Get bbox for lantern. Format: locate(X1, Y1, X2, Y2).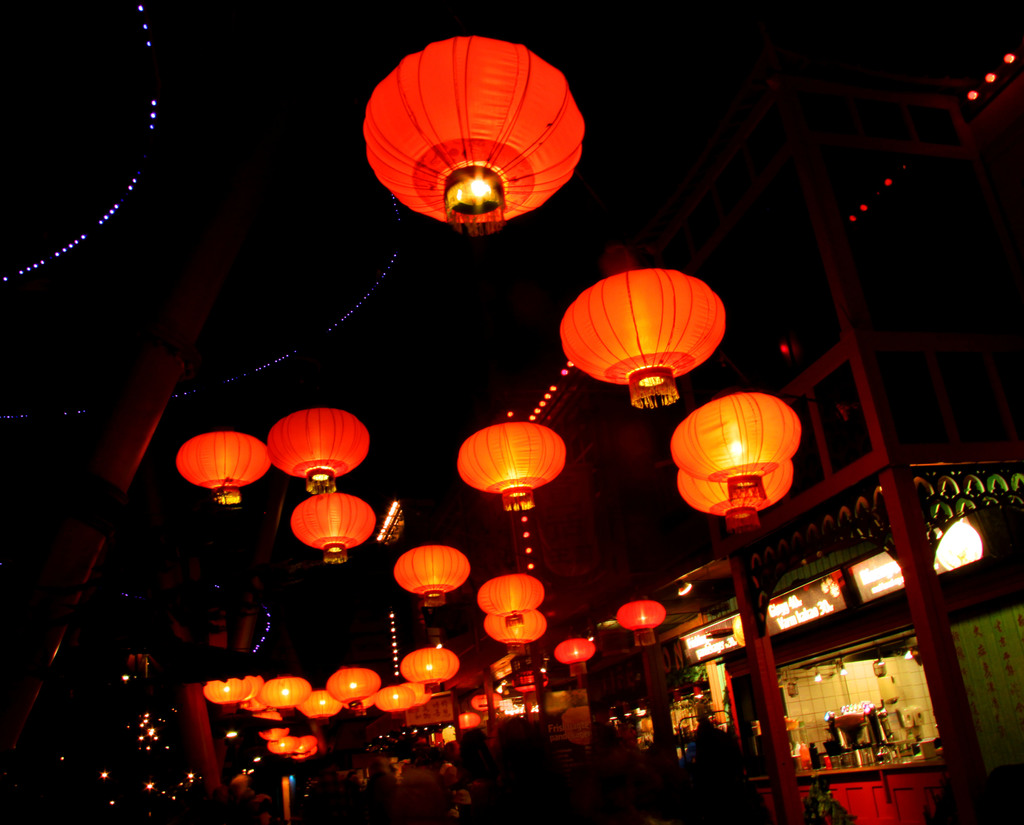
locate(392, 545, 472, 605).
